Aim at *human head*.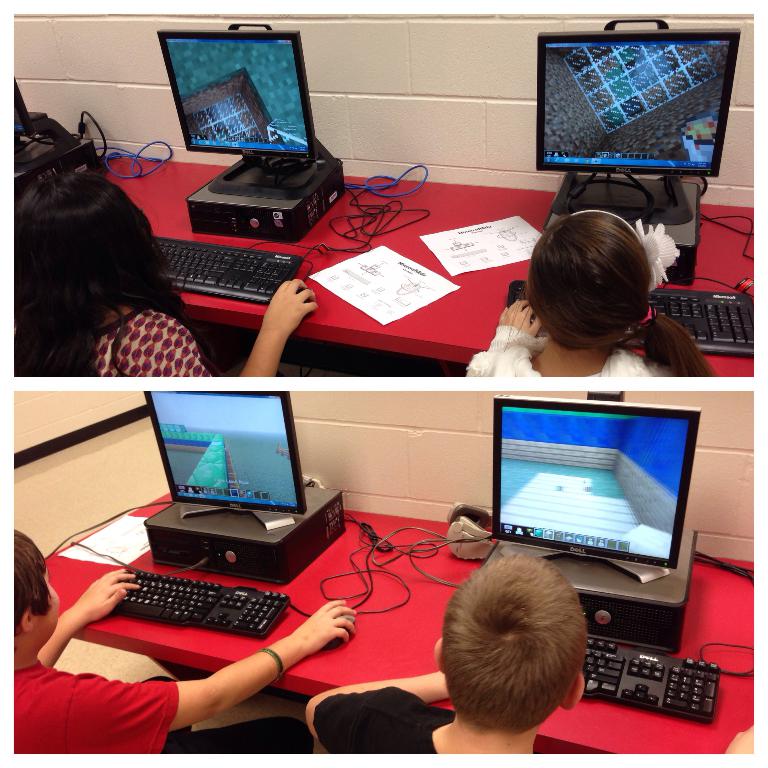
Aimed at [left=12, top=168, right=166, bottom=319].
